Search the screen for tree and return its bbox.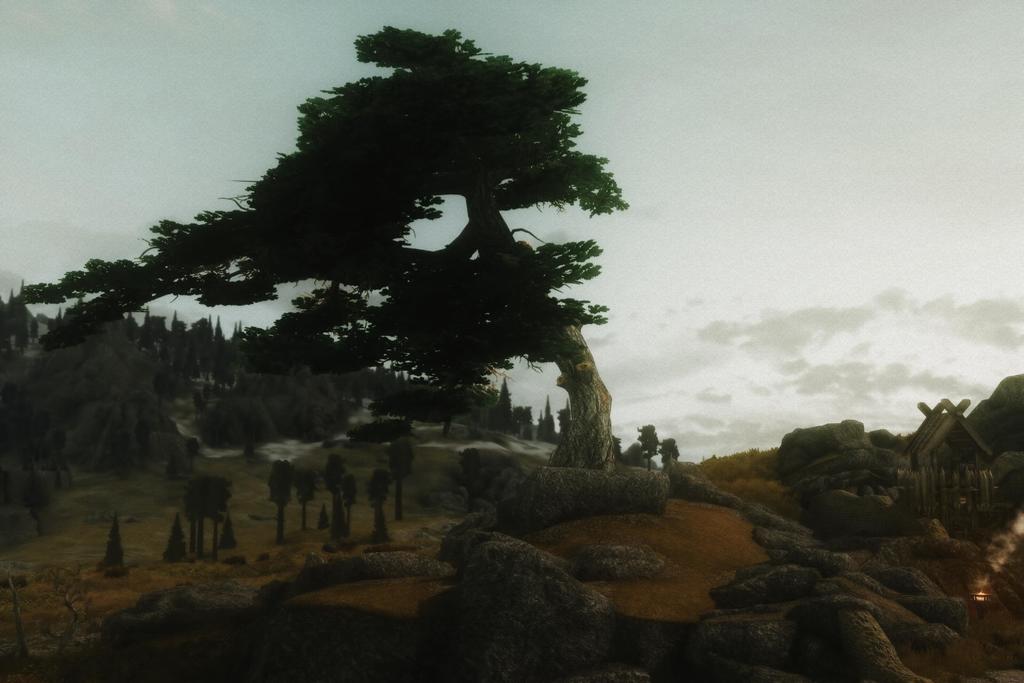
Found: region(509, 403, 537, 438).
